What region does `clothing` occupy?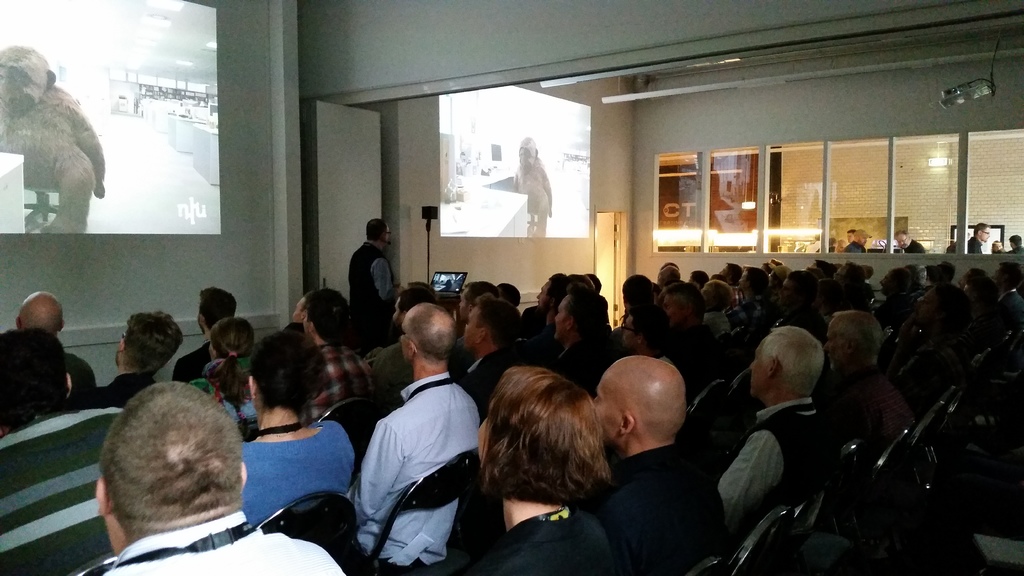
x1=965 y1=232 x2=984 y2=256.
